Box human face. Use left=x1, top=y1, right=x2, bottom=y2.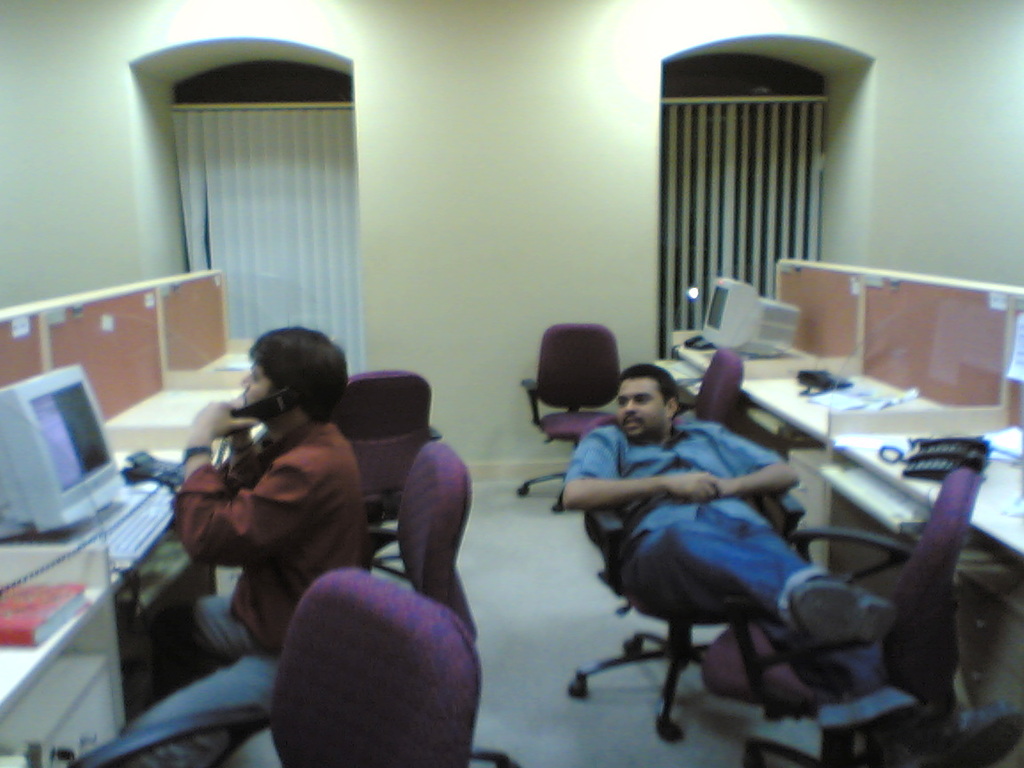
left=619, top=378, right=664, bottom=436.
